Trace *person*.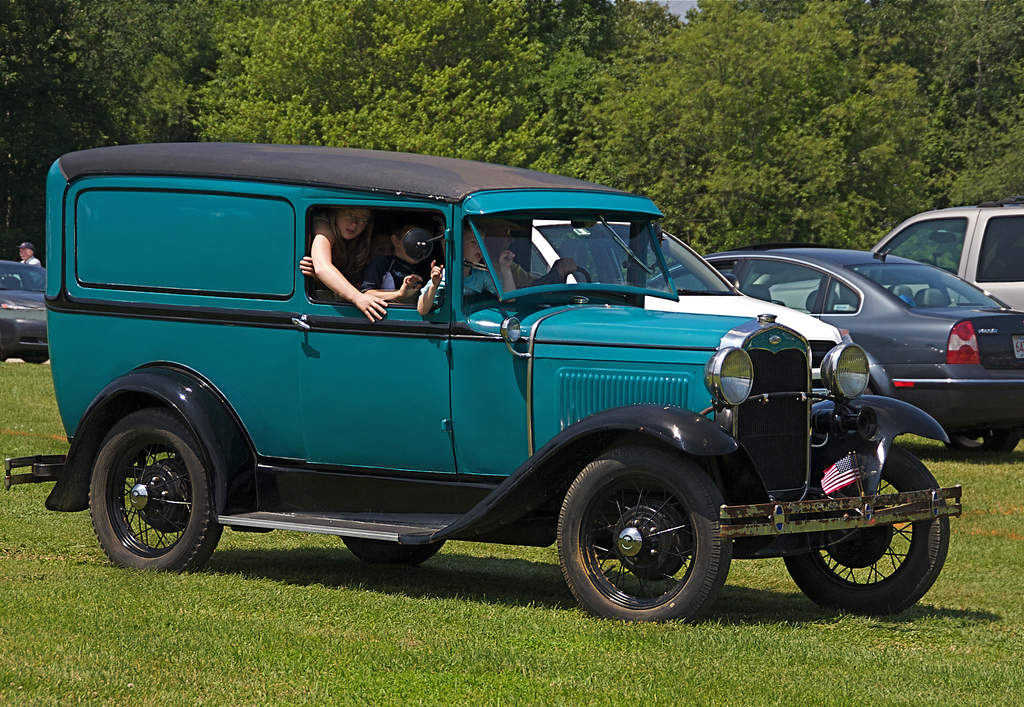
Traced to (0,253,53,275).
